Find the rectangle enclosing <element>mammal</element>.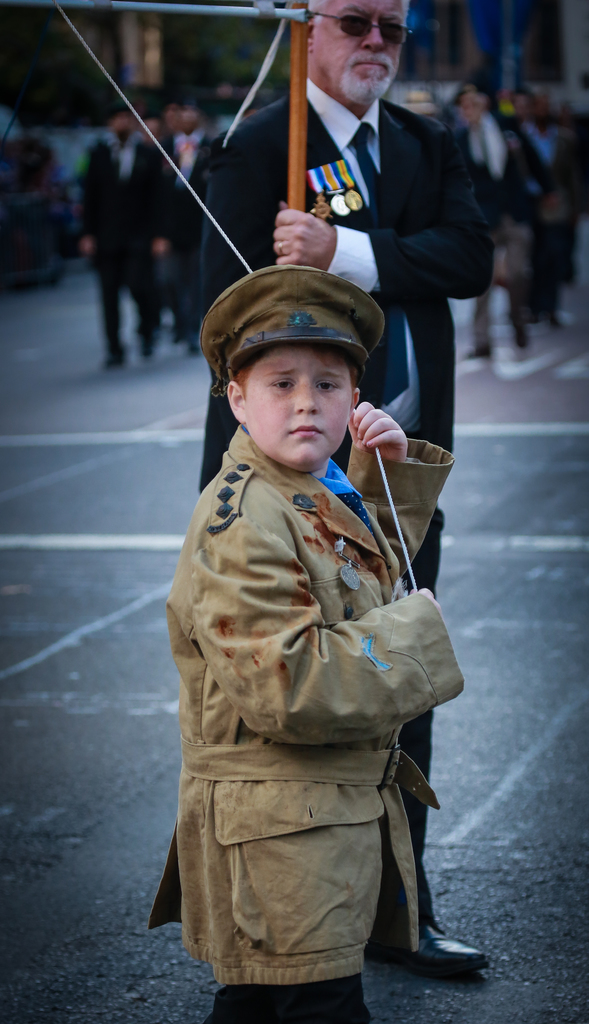
bbox(200, 0, 496, 977).
